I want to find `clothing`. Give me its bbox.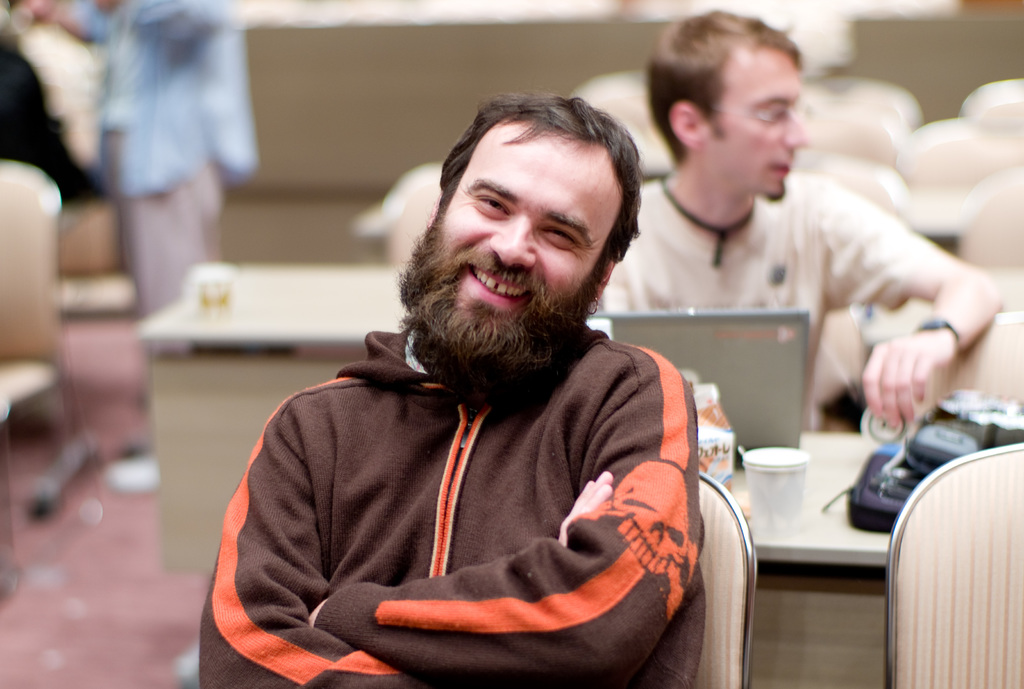
region(212, 289, 737, 682).
